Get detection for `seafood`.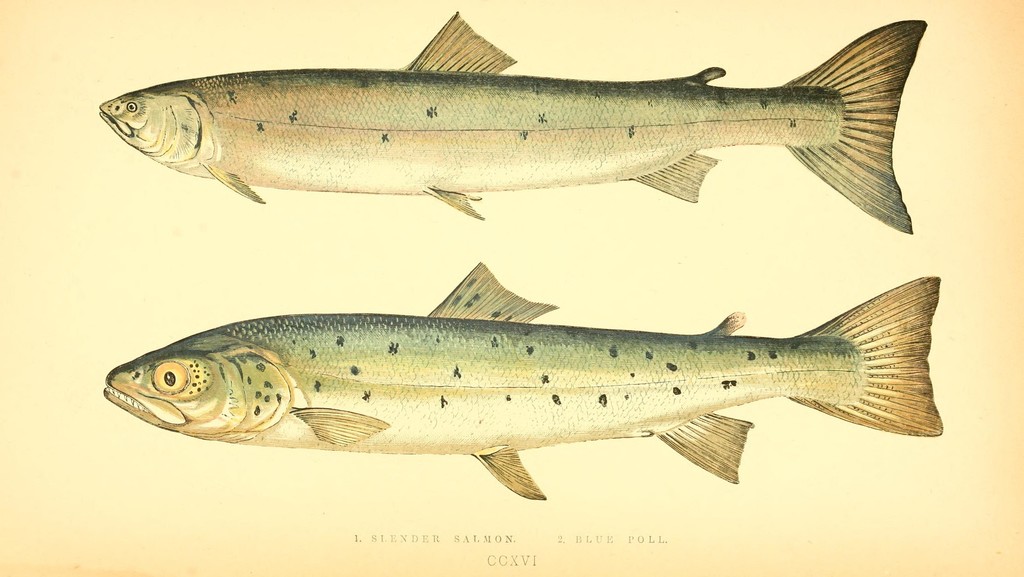
Detection: <bbox>105, 264, 945, 504</bbox>.
